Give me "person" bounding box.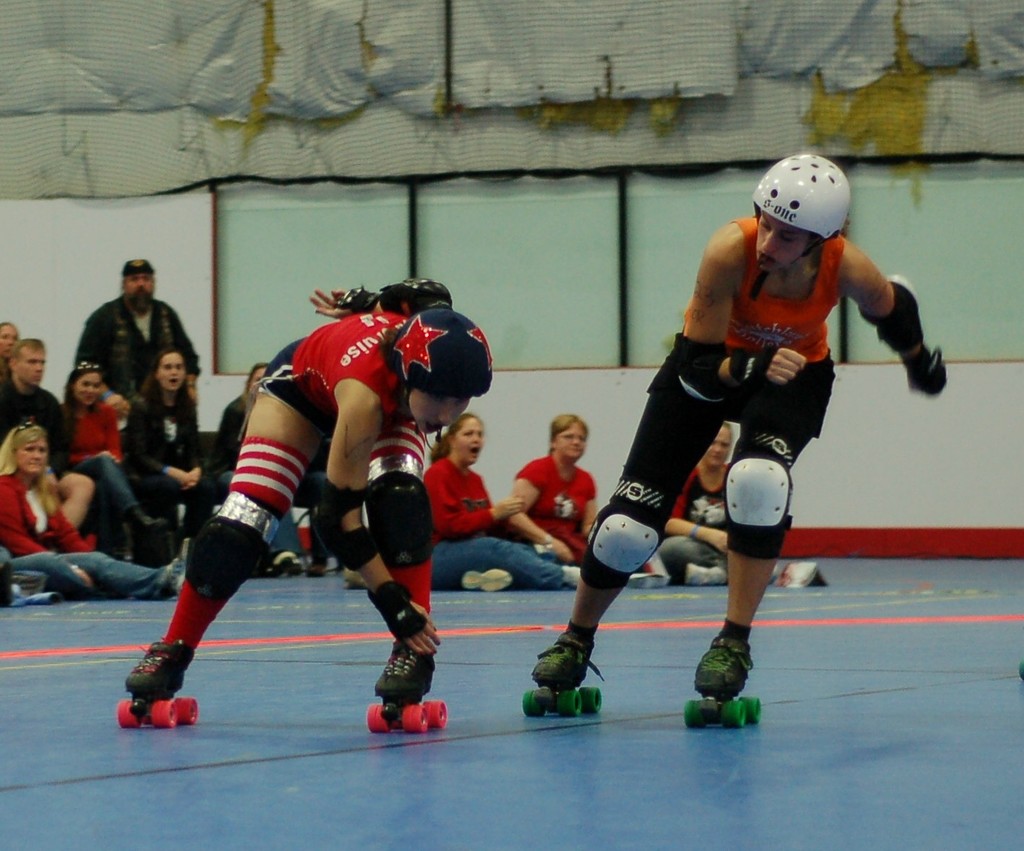
bbox=[656, 418, 822, 586].
